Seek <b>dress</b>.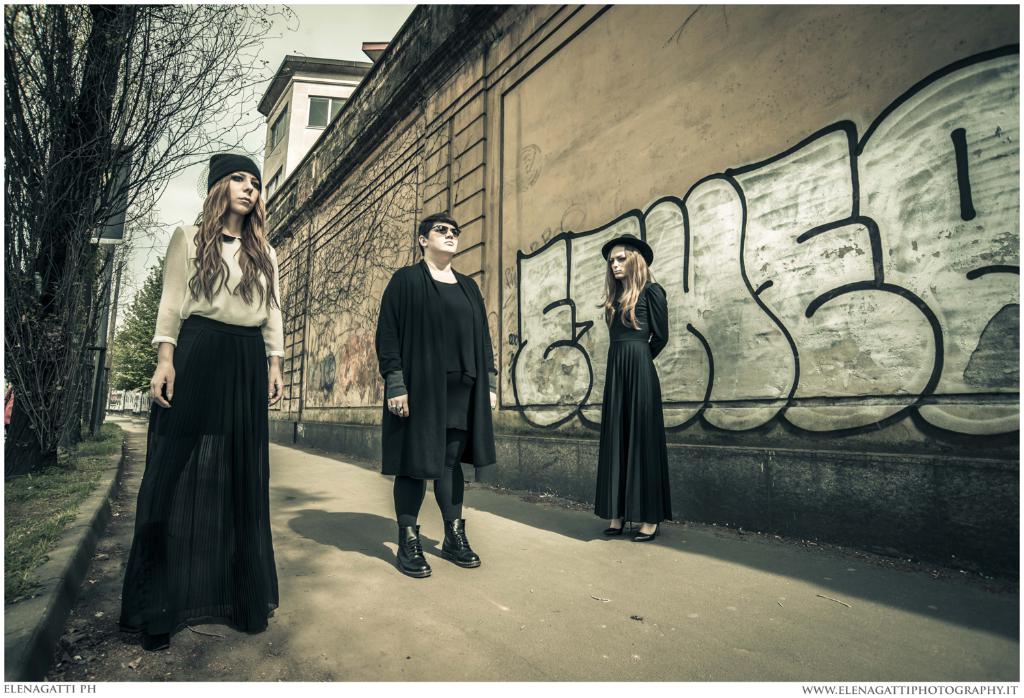
l=593, t=282, r=673, b=519.
